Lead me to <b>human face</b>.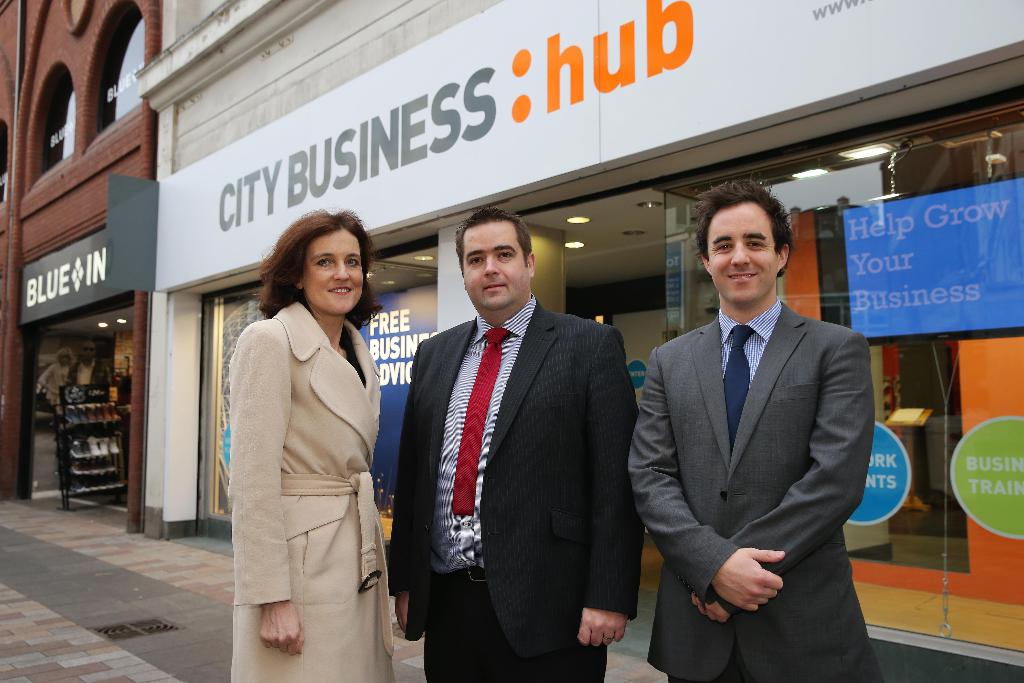
Lead to [left=703, top=202, right=783, bottom=310].
